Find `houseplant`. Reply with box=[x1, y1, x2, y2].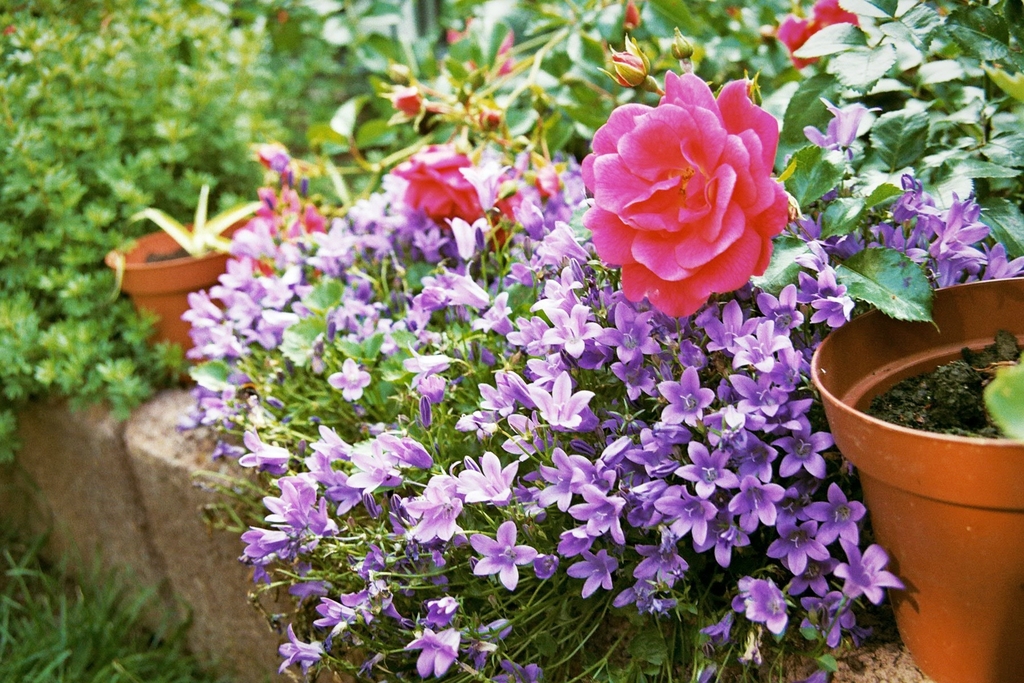
box=[812, 277, 1023, 682].
